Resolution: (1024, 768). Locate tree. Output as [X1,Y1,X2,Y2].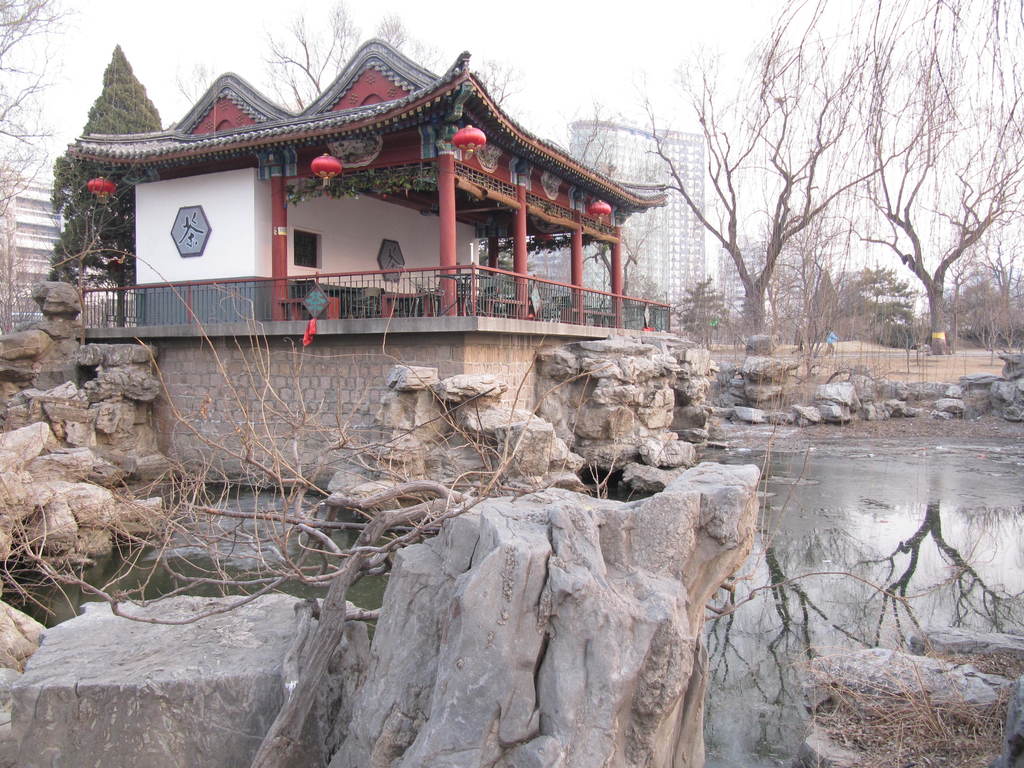
[239,0,403,113].
